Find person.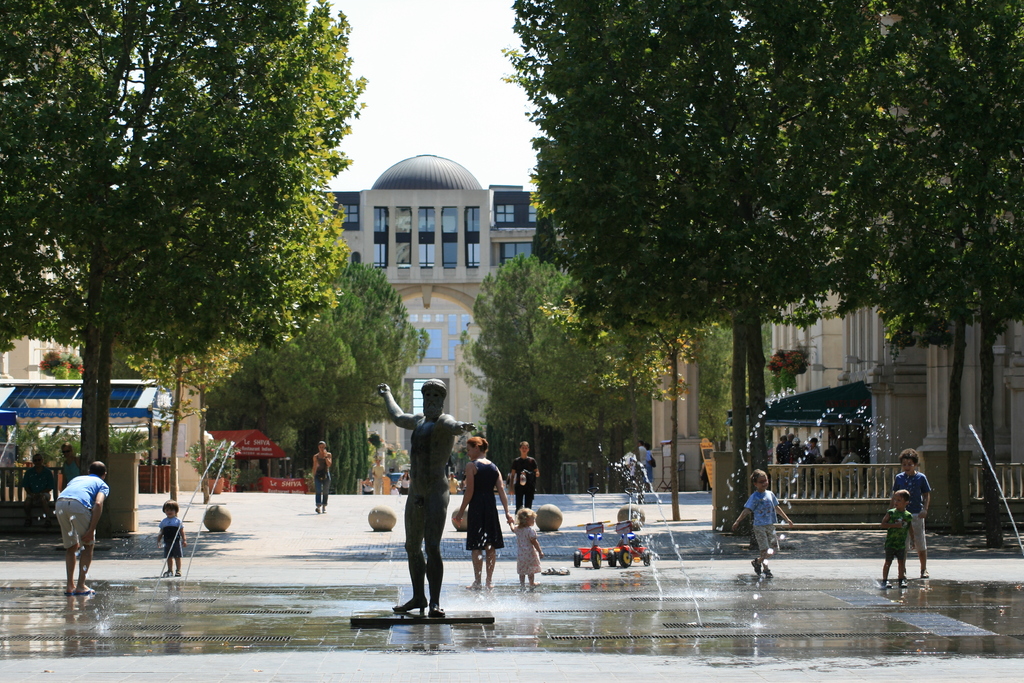
56 457 109 599.
